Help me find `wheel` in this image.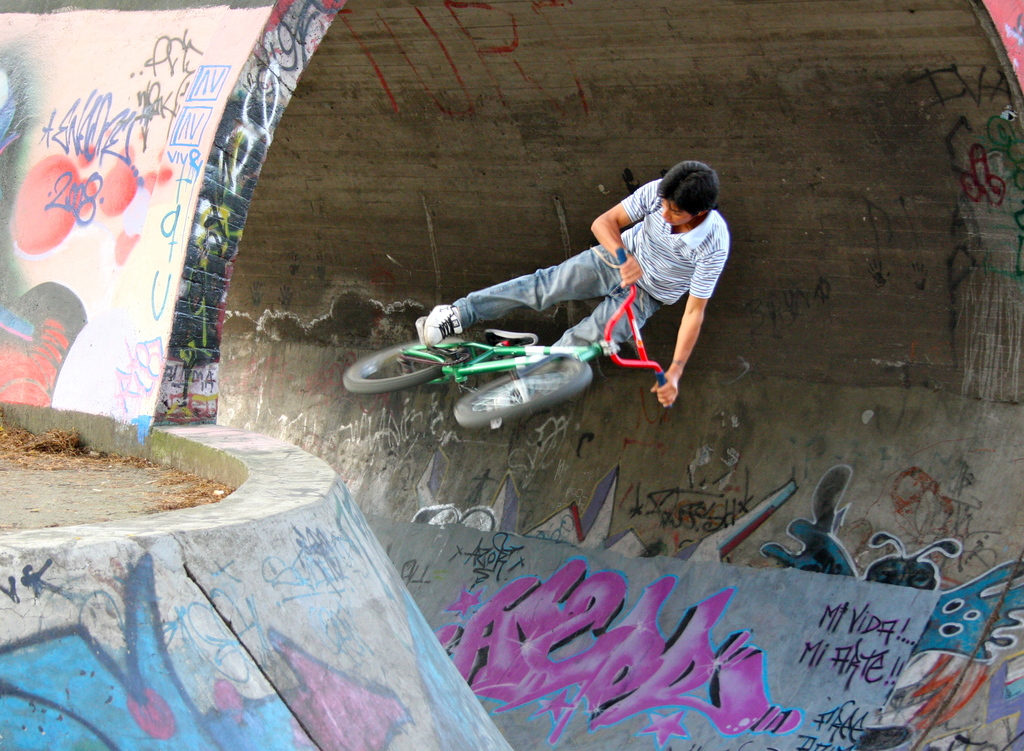
Found it: {"x1": 448, "y1": 351, "x2": 596, "y2": 425}.
